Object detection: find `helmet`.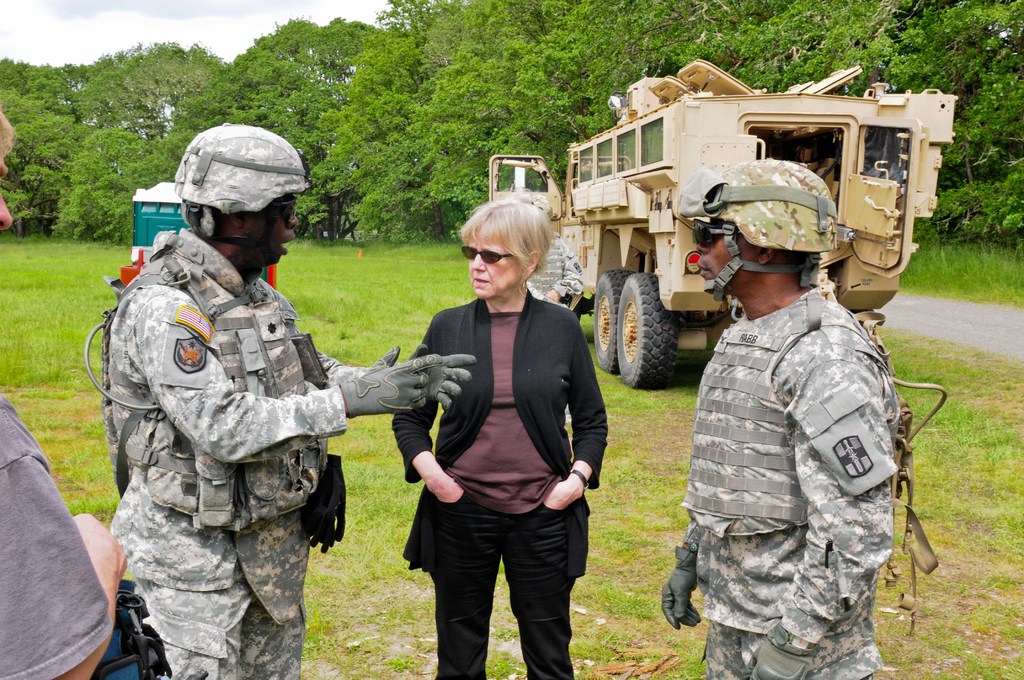
x1=164, y1=125, x2=302, y2=271.
